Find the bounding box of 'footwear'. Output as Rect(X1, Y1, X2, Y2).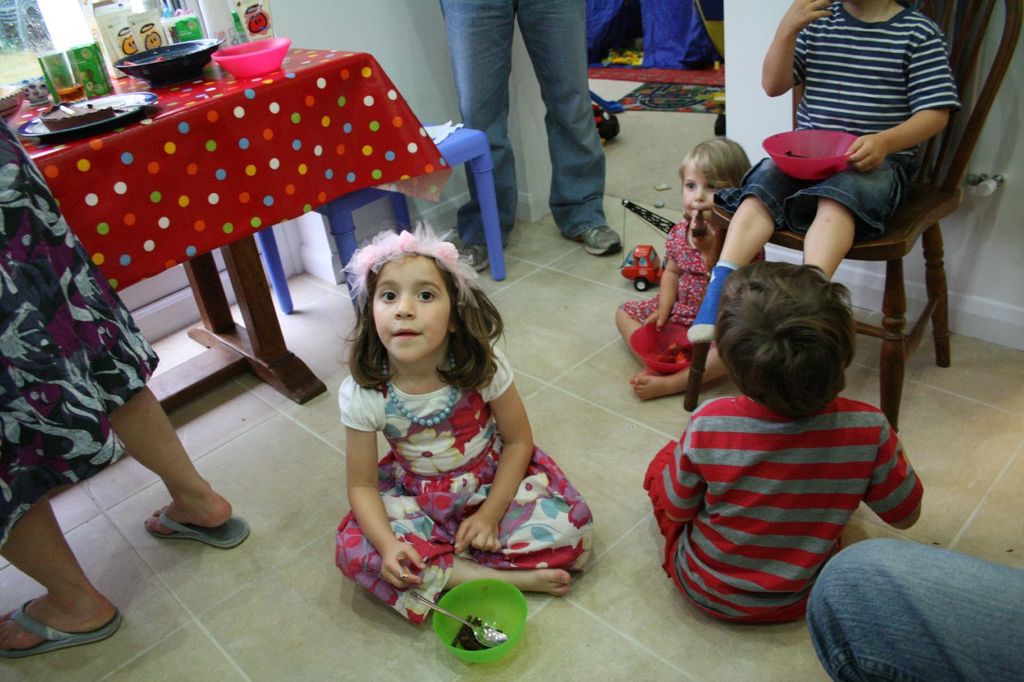
Rect(8, 550, 105, 659).
